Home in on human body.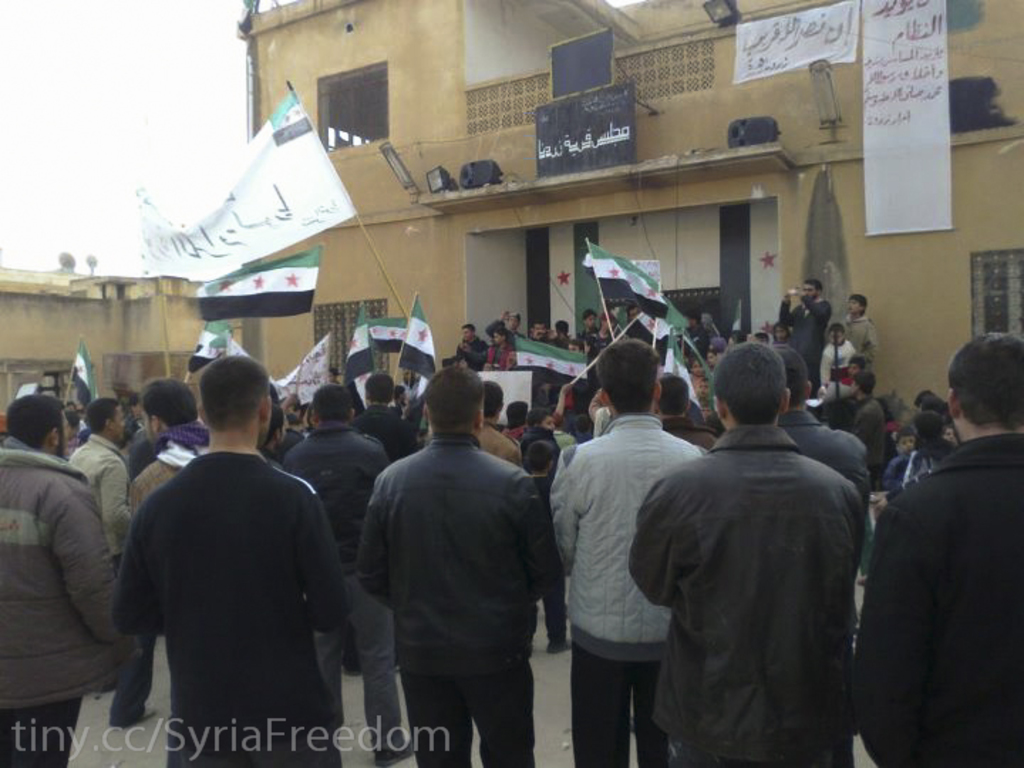
Homed in at [451,329,482,364].
